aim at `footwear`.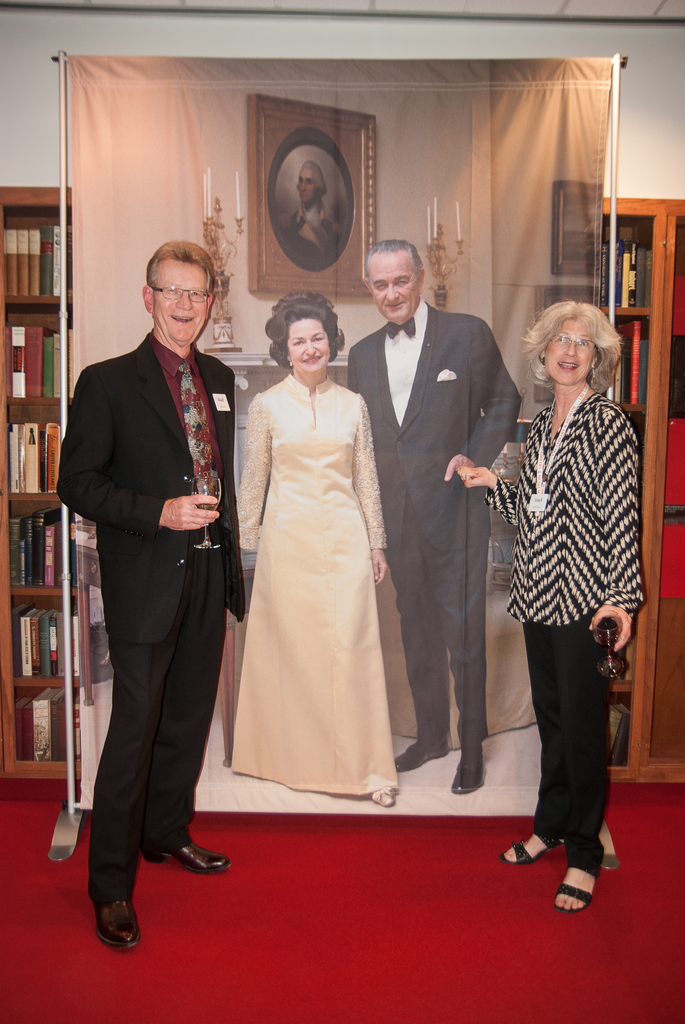
Aimed at <region>93, 882, 143, 952</region>.
